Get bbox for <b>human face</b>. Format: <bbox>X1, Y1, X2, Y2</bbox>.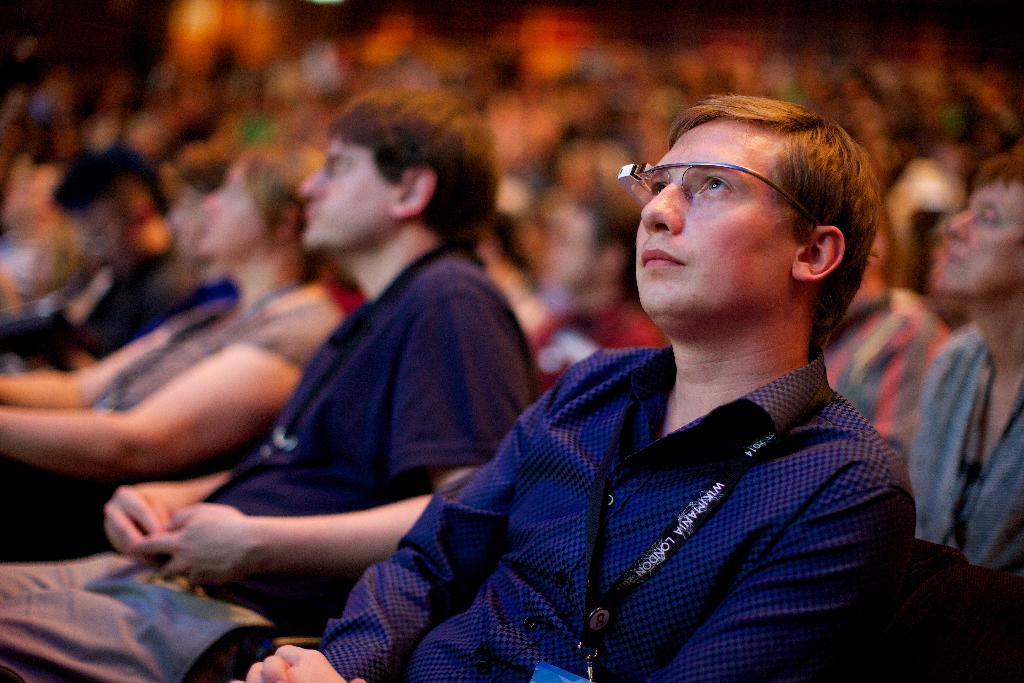
<bbox>938, 181, 1023, 292</bbox>.
